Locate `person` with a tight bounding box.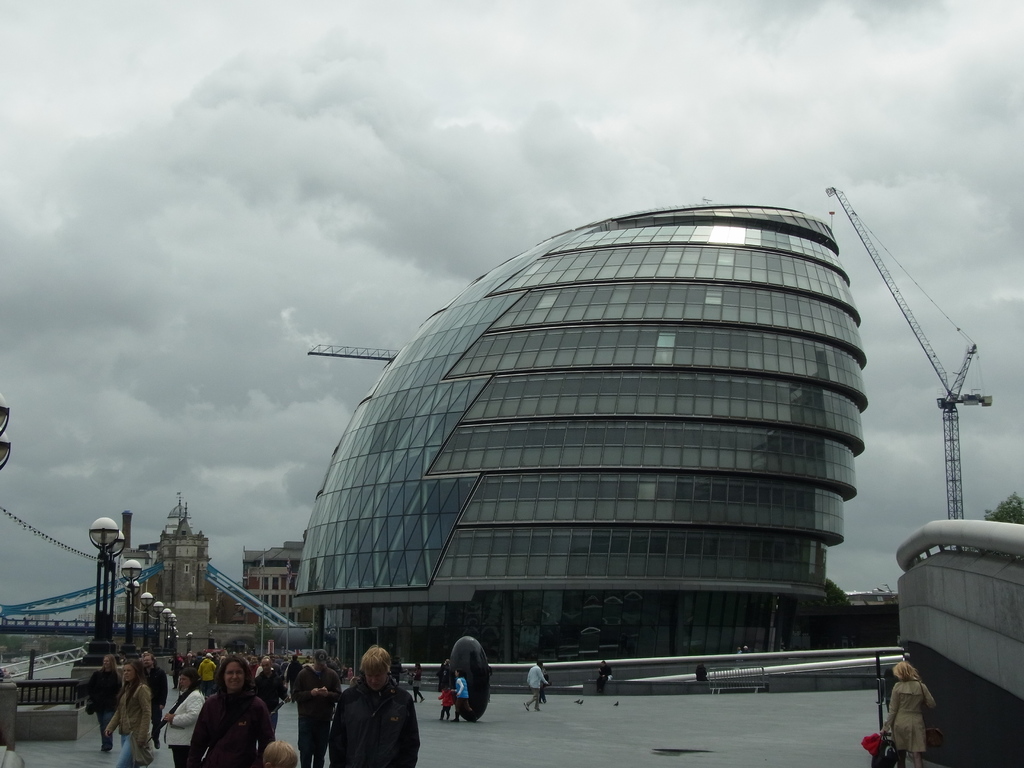
detection(879, 664, 938, 767).
